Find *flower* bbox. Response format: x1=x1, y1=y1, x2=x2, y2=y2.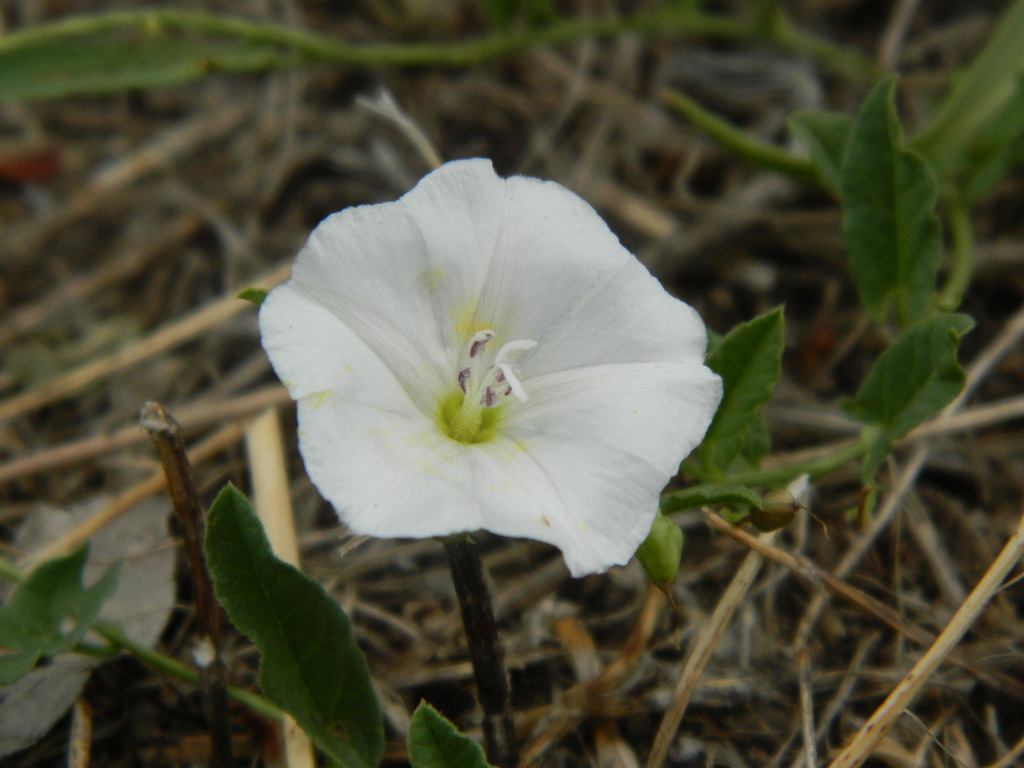
x1=263, y1=180, x2=697, y2=602.
